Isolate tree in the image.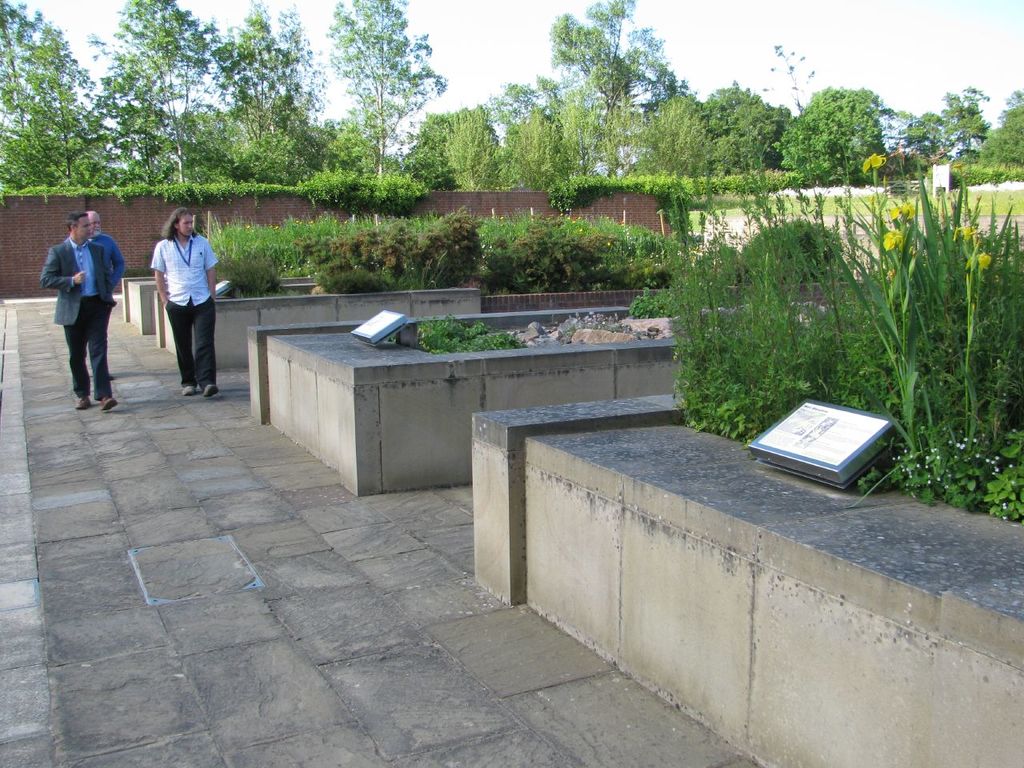
Isolated region: <box>650,84,758,186</box>.
